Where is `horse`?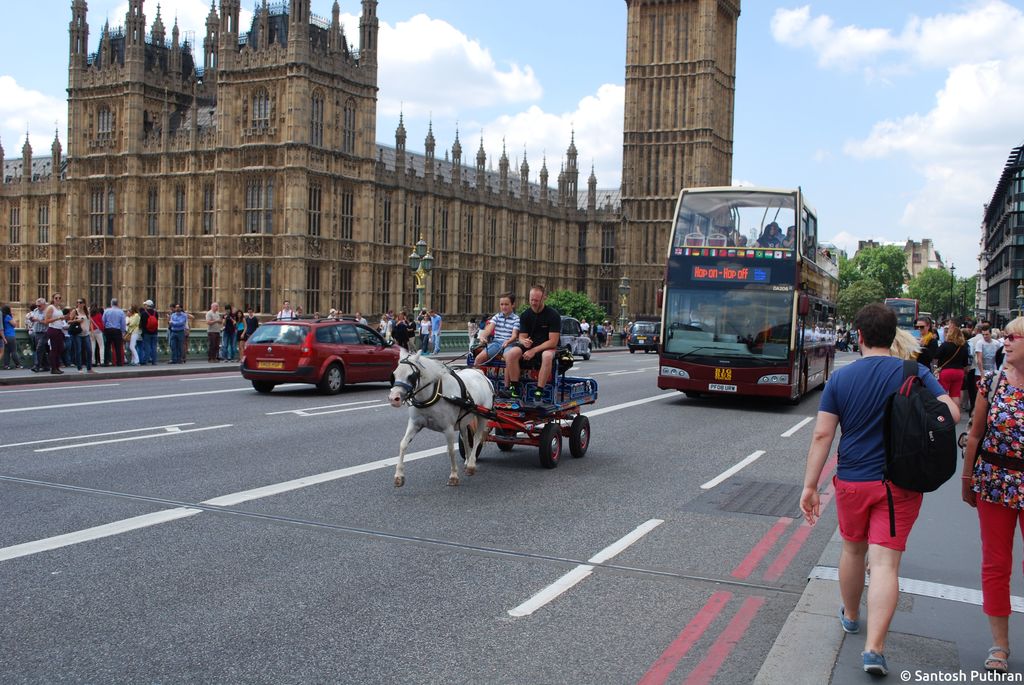
detection(392, 345, 495, 488).
